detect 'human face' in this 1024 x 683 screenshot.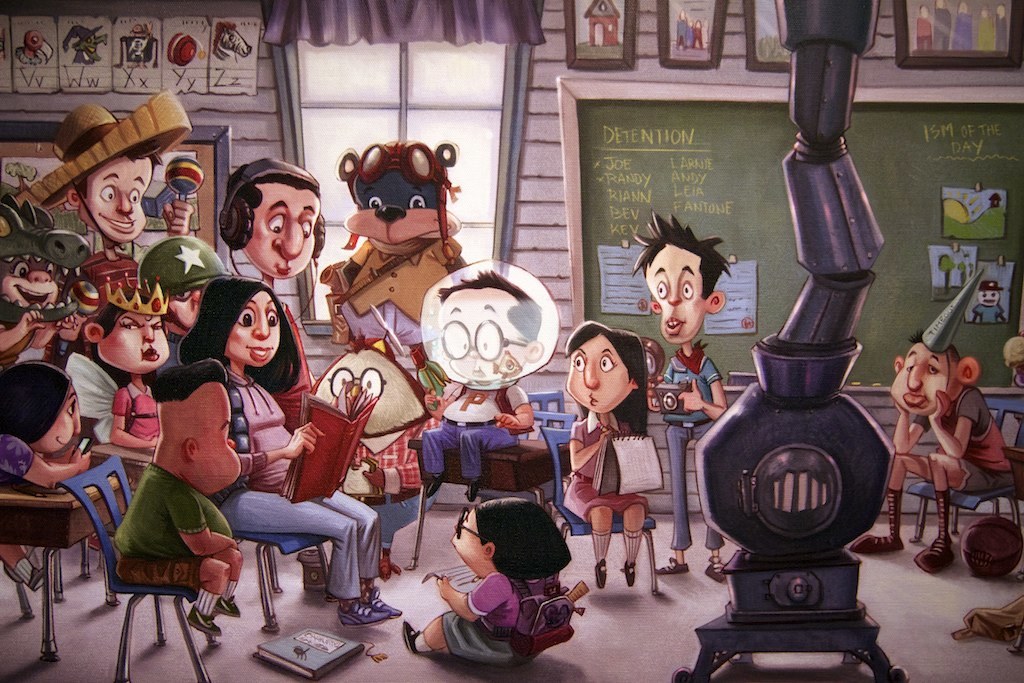
Detection: select_region(438, 288, 526, 377).
